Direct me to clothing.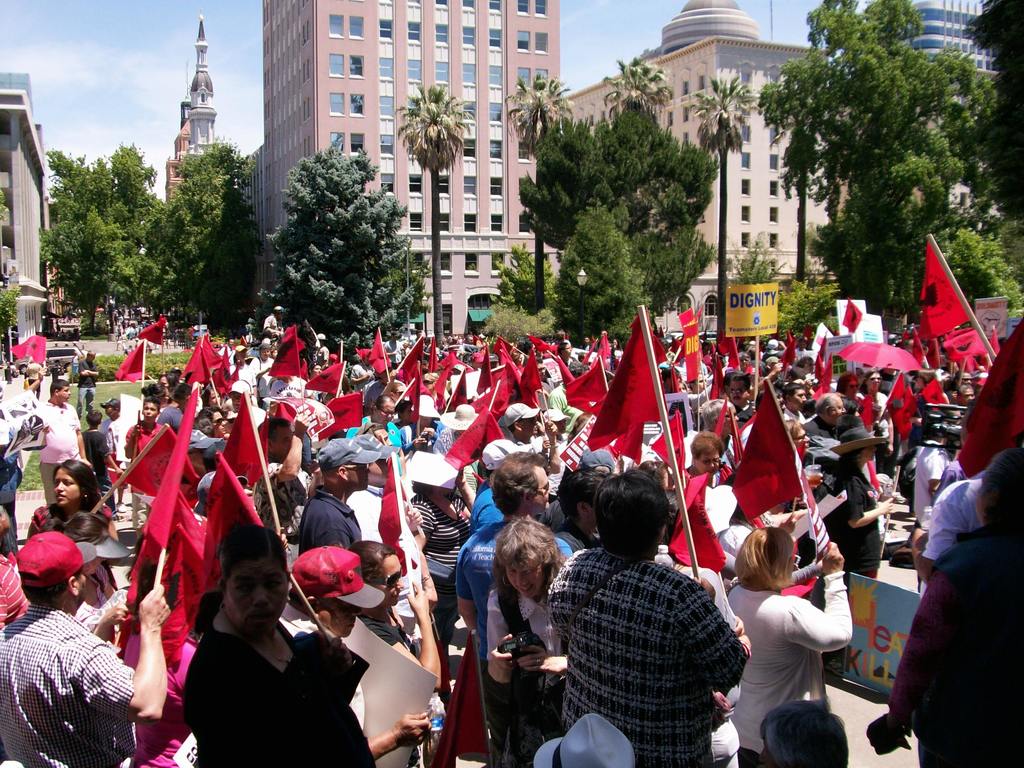
Direction: <bbox>177, 622, 378, 767</bbox>.
